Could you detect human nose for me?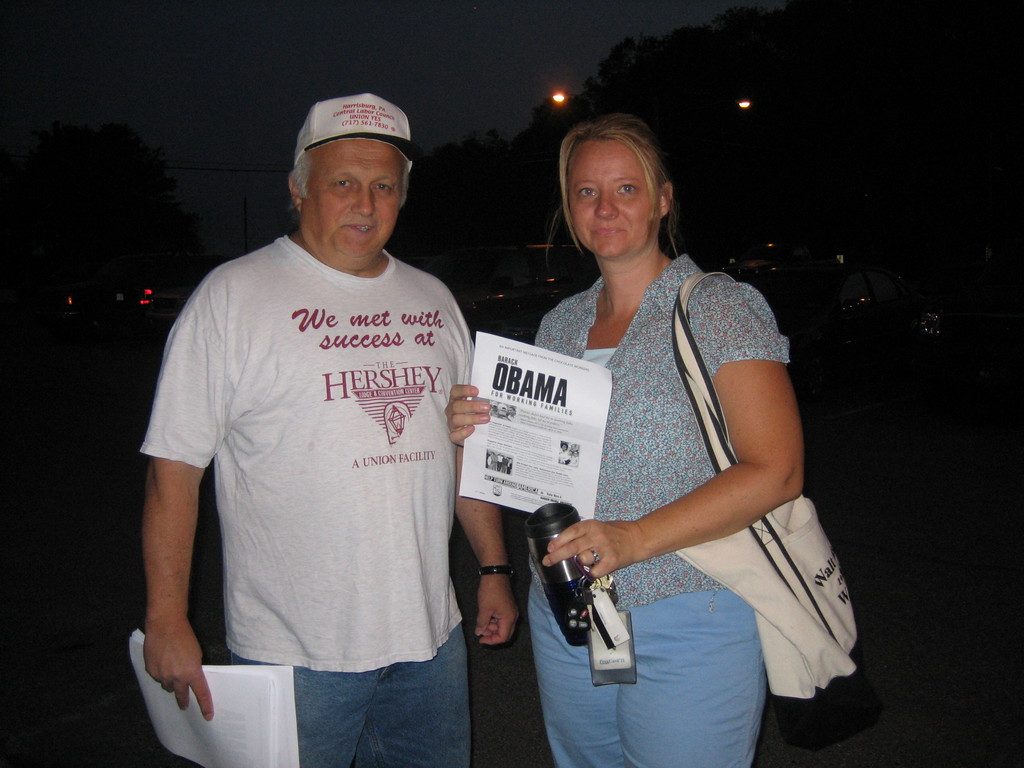
Detection result: l=592, t=185, r=620, b=220.
